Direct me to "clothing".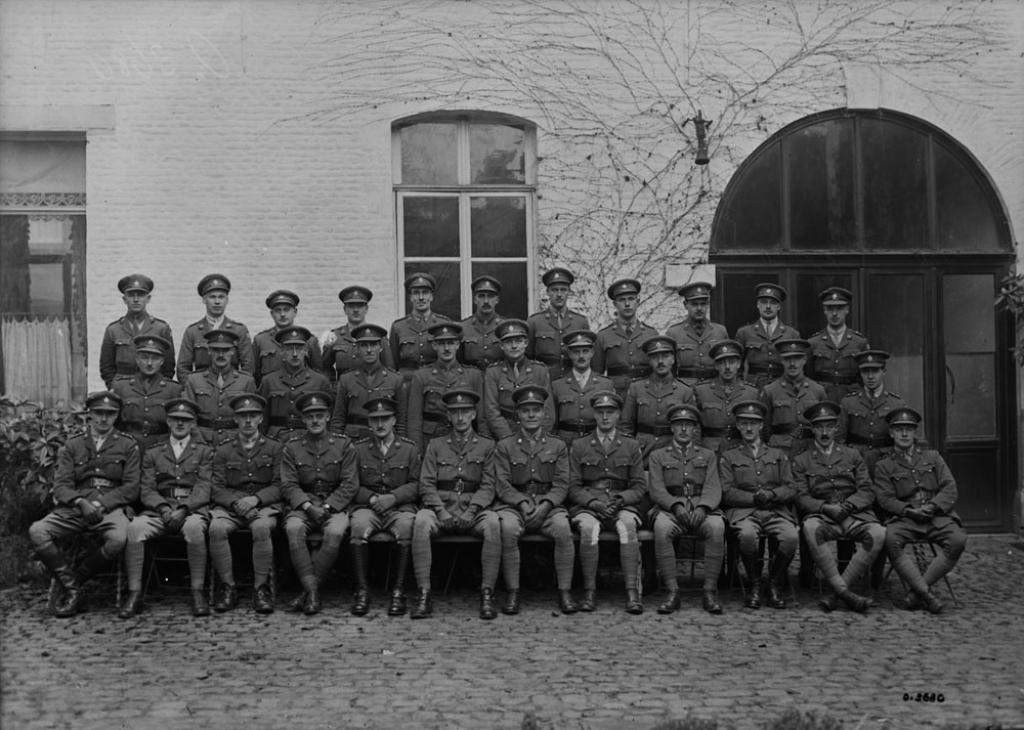
Direction: crop(861, 397, 974, 622).
